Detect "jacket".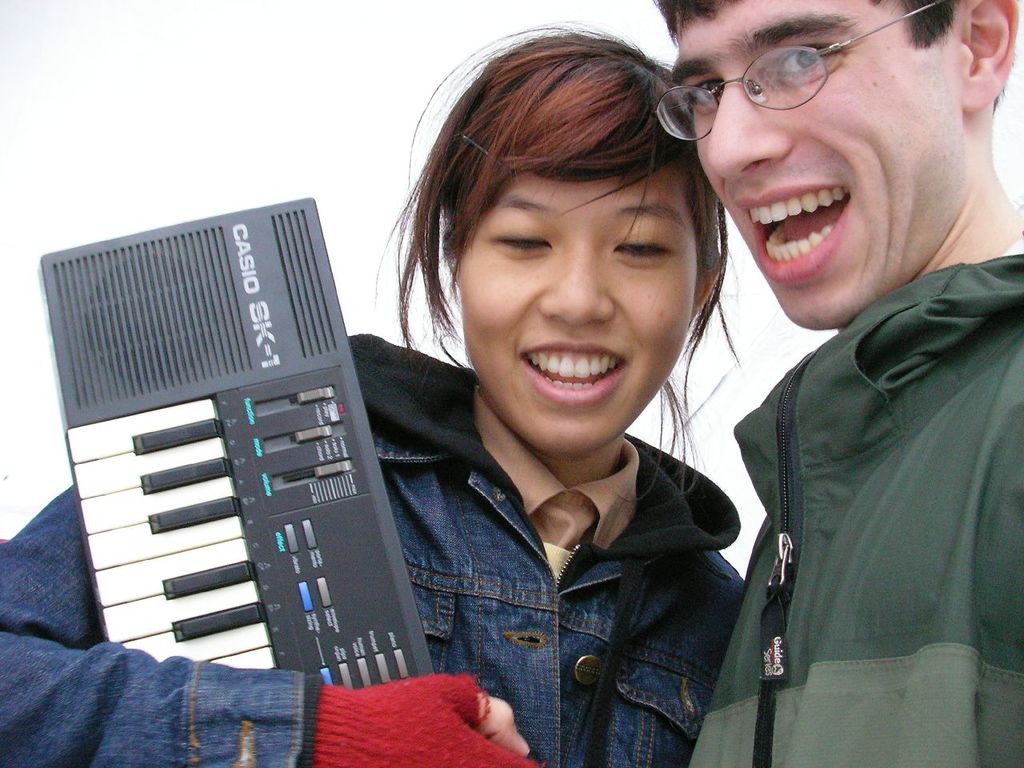
Detected at box(688, 179, 1012, 767).
